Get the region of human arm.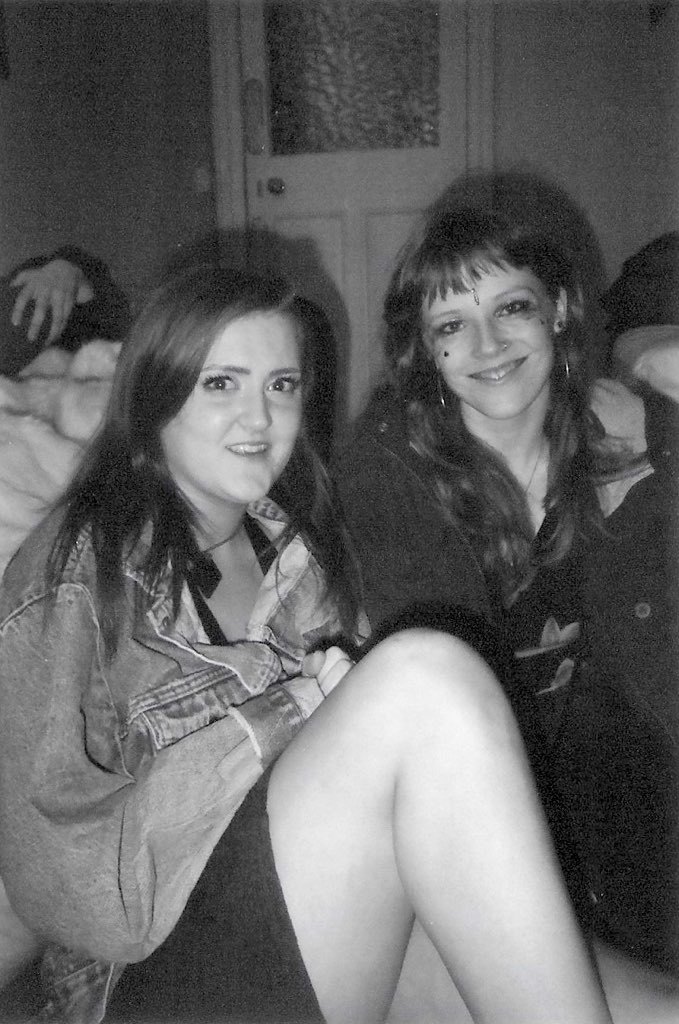
region(119, 622, 607, 1023).
